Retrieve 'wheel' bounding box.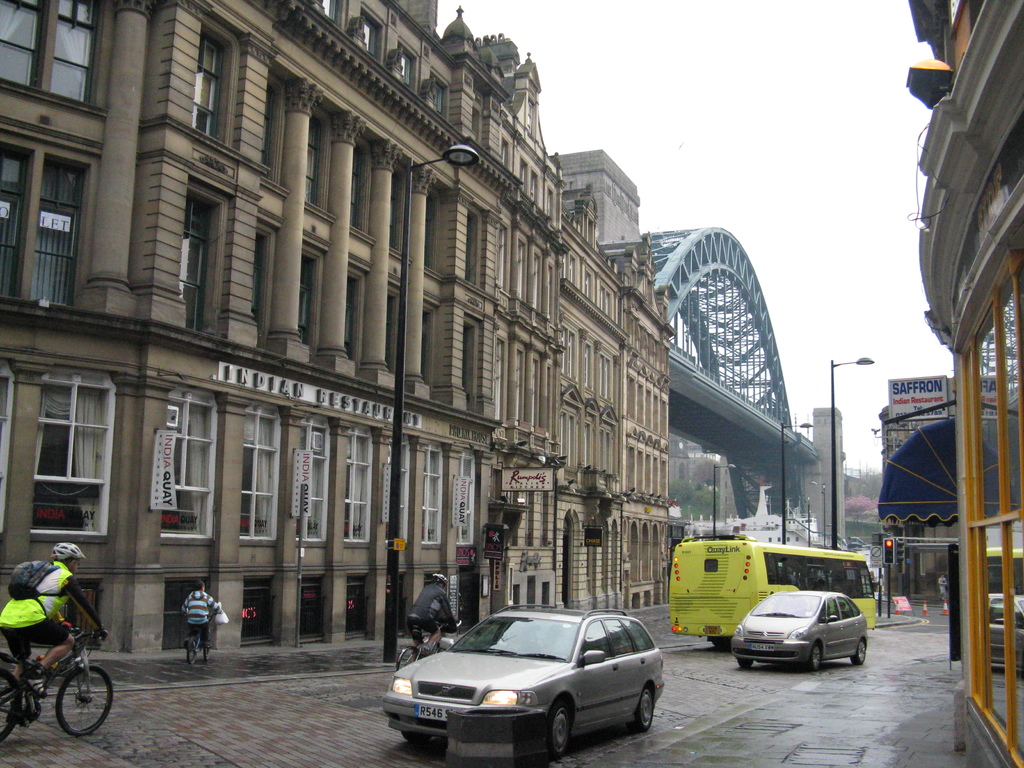
Bounding box: l=0, t=666, r=20, b=740.
